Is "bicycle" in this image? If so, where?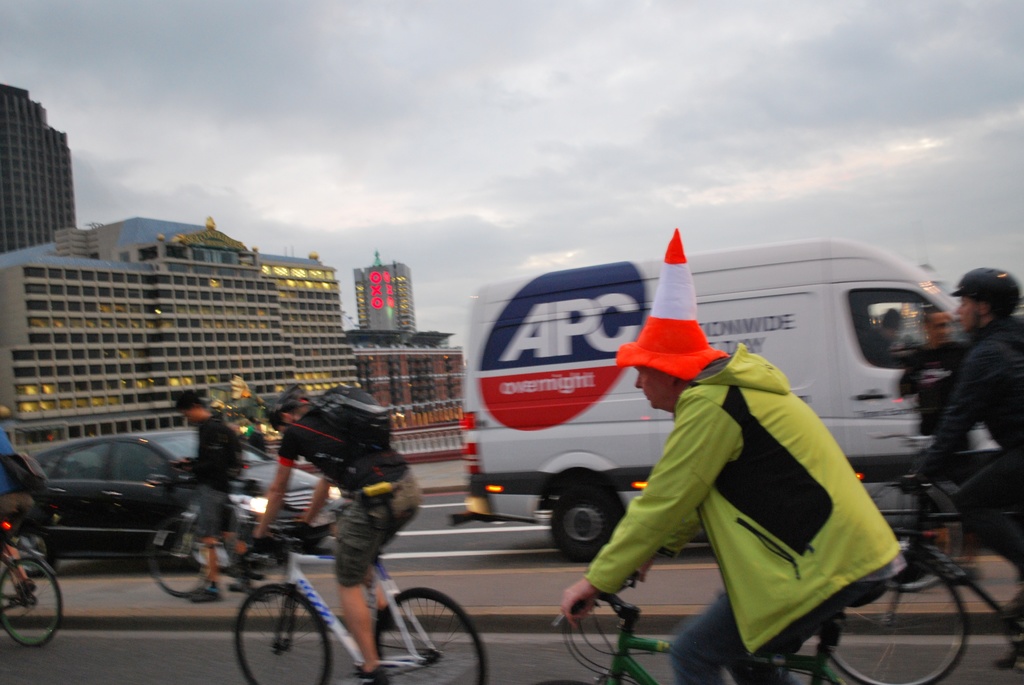
Yes, at {"x1": 147, "y1": 471, "x2": 290, "y2": 604}.
